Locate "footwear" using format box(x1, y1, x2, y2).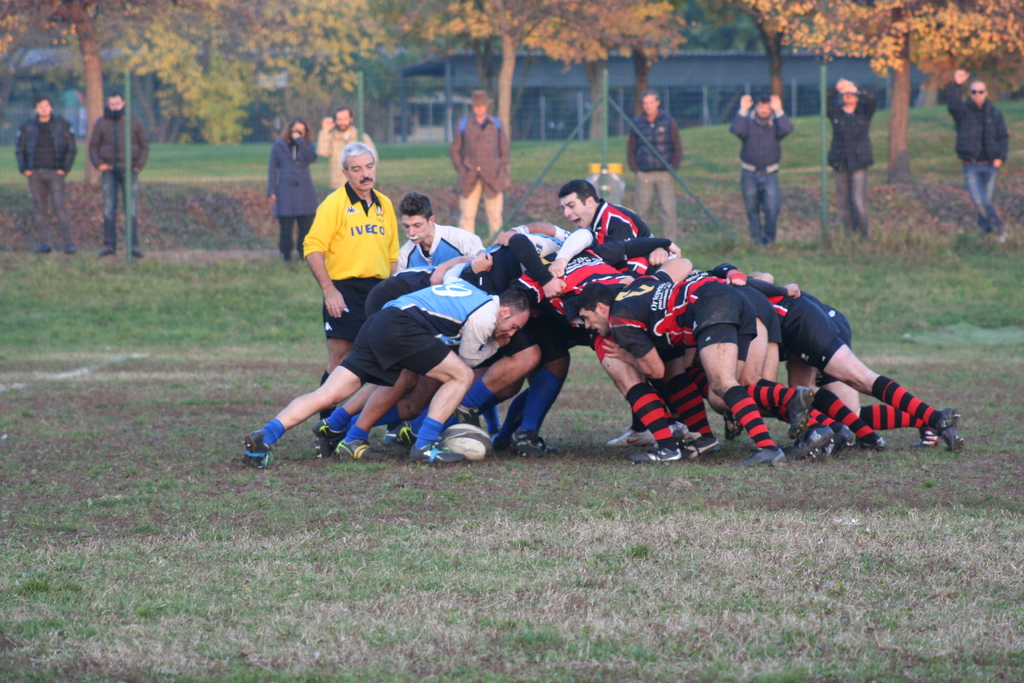
box(332, 440, 385, 463).
